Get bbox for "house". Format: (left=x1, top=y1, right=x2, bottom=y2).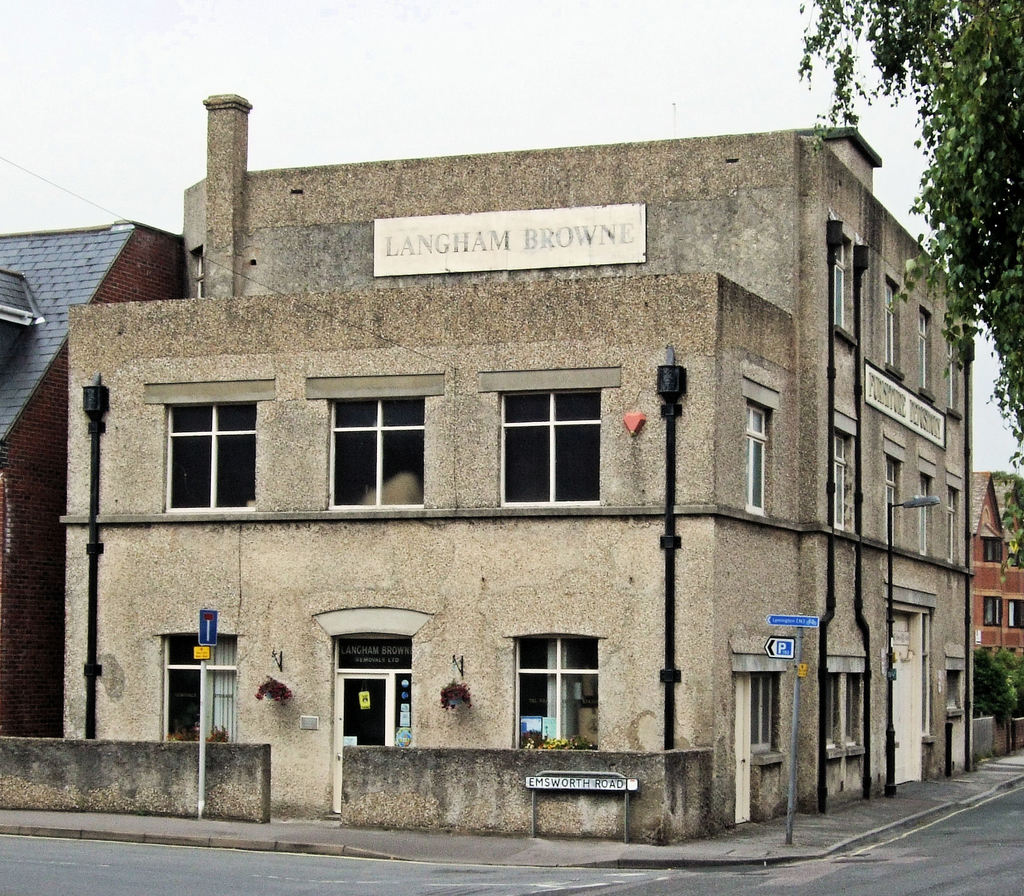
(left=54, top=86, right=987, bottom=831).
